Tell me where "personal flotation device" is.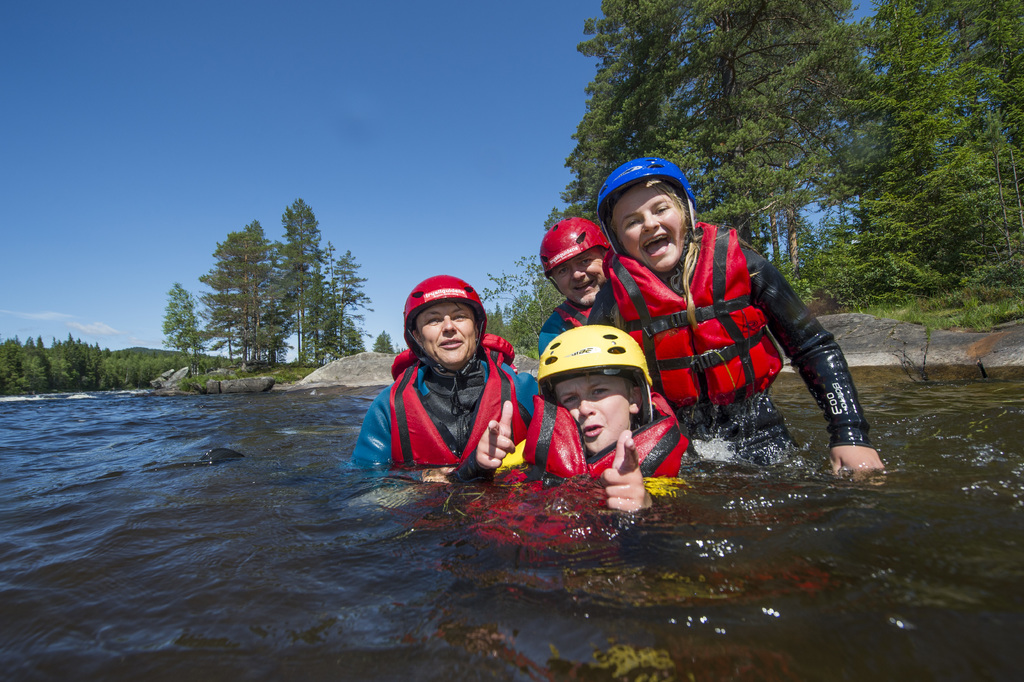
"personal flotation device" is at Rect(549, 295, 599, 326).
